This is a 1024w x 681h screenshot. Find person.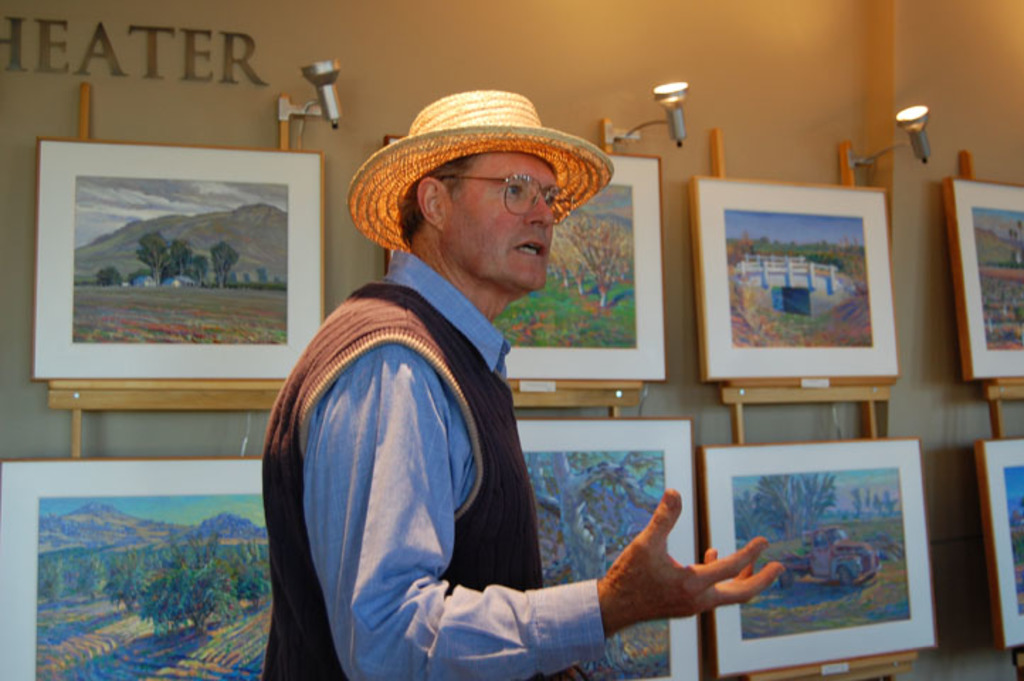
Bounding box: detection(260, 96, 789, 680).
